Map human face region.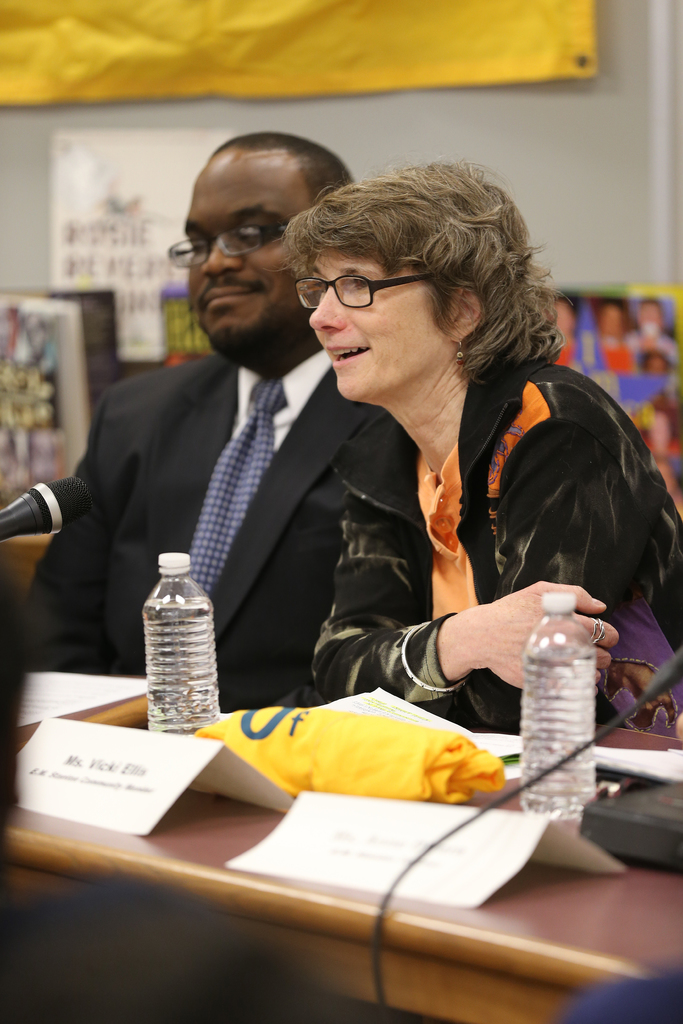
Mapped to rect(309, 254, 446, 406).
